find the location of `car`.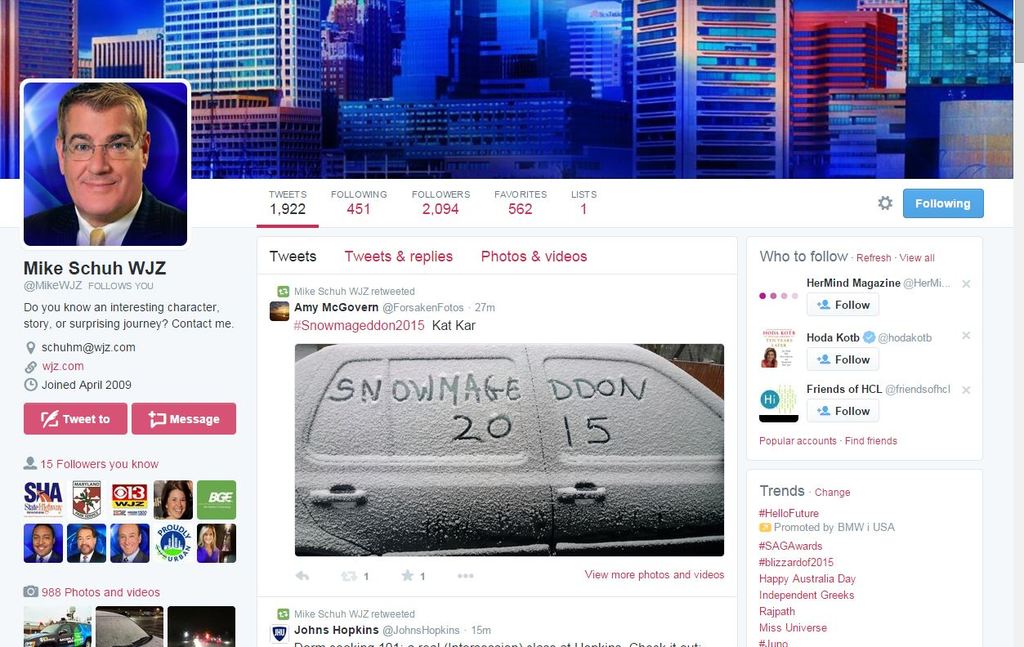
Location: <region>23, 622, 92, 646</region>.
